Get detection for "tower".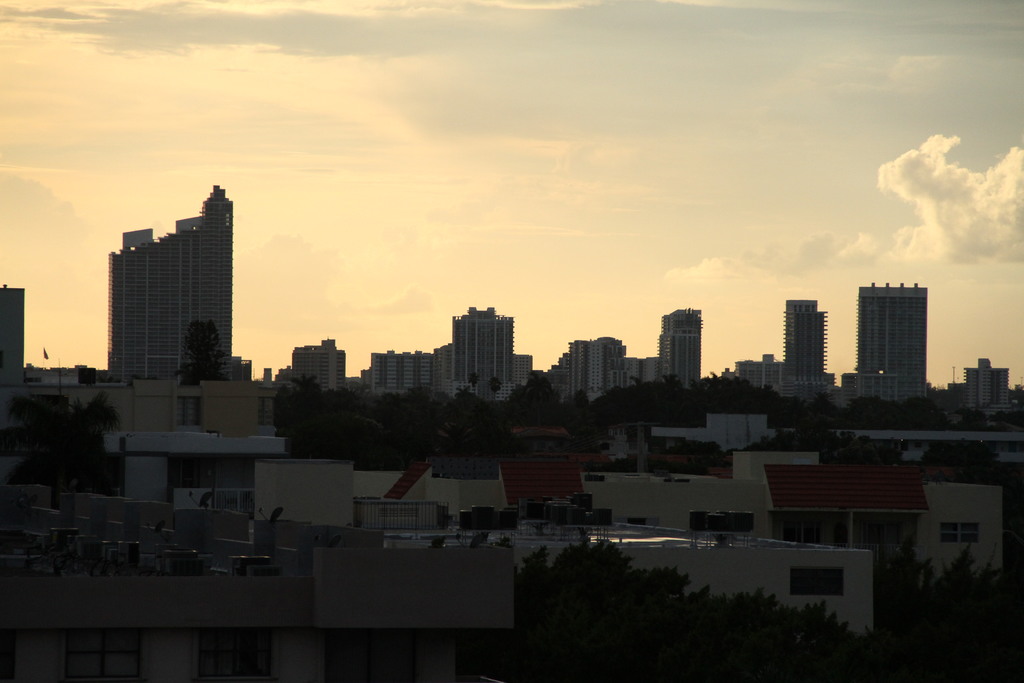
Detection: detection(964, 359, 1011, 415).
